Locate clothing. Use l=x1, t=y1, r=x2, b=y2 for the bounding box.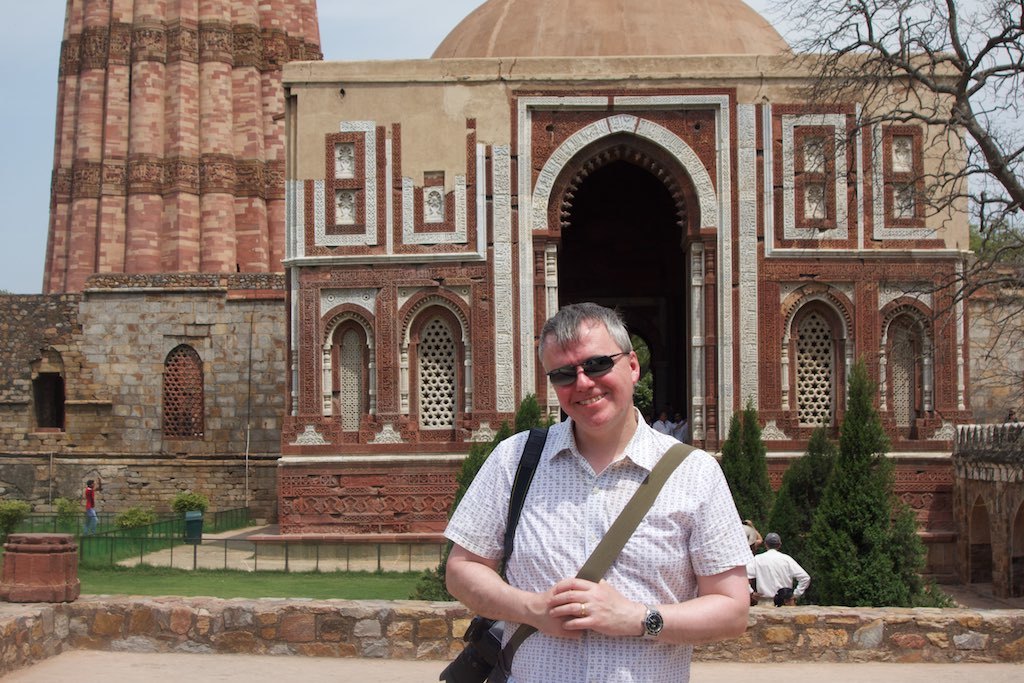
l=744, t=524, r=760, b=548.
